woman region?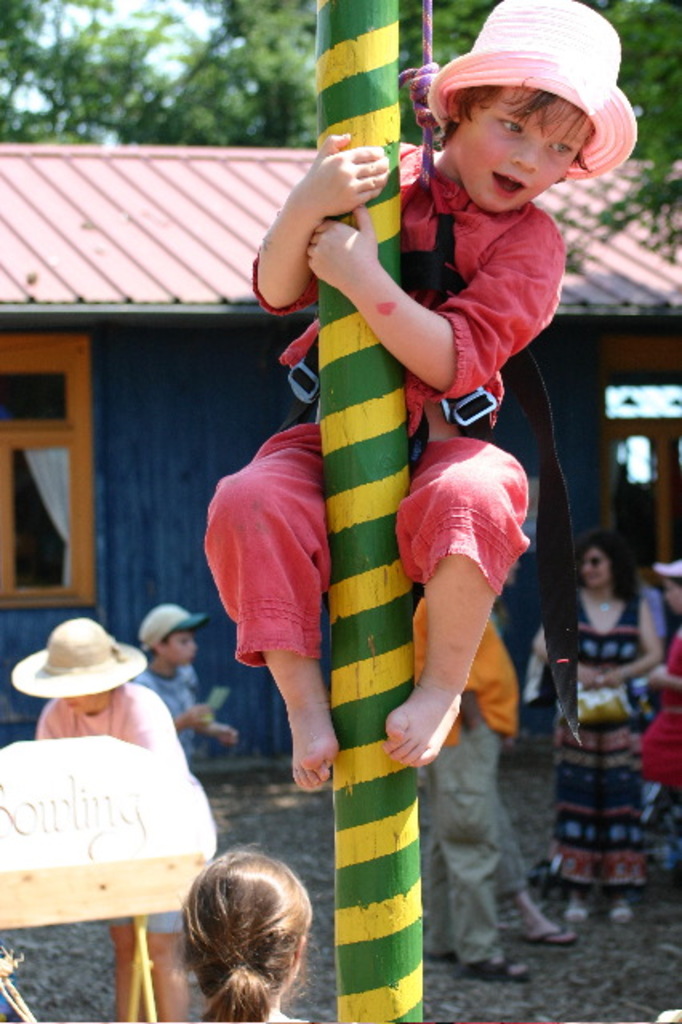
bbox(532, 534, 672, 922)
